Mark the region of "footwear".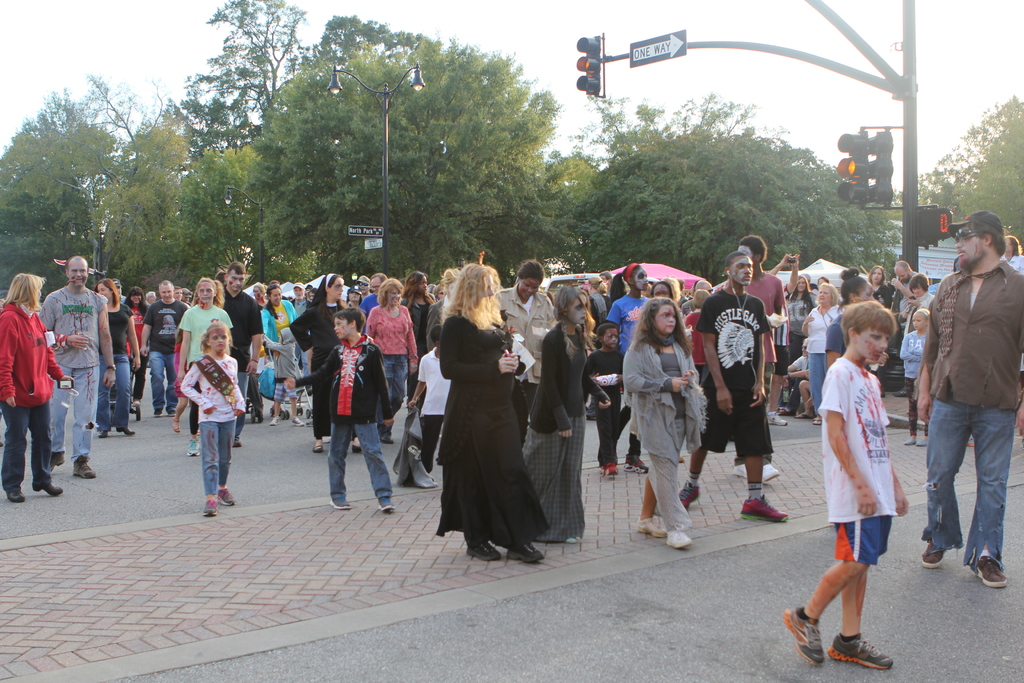
Region: 378,497,395,514.
